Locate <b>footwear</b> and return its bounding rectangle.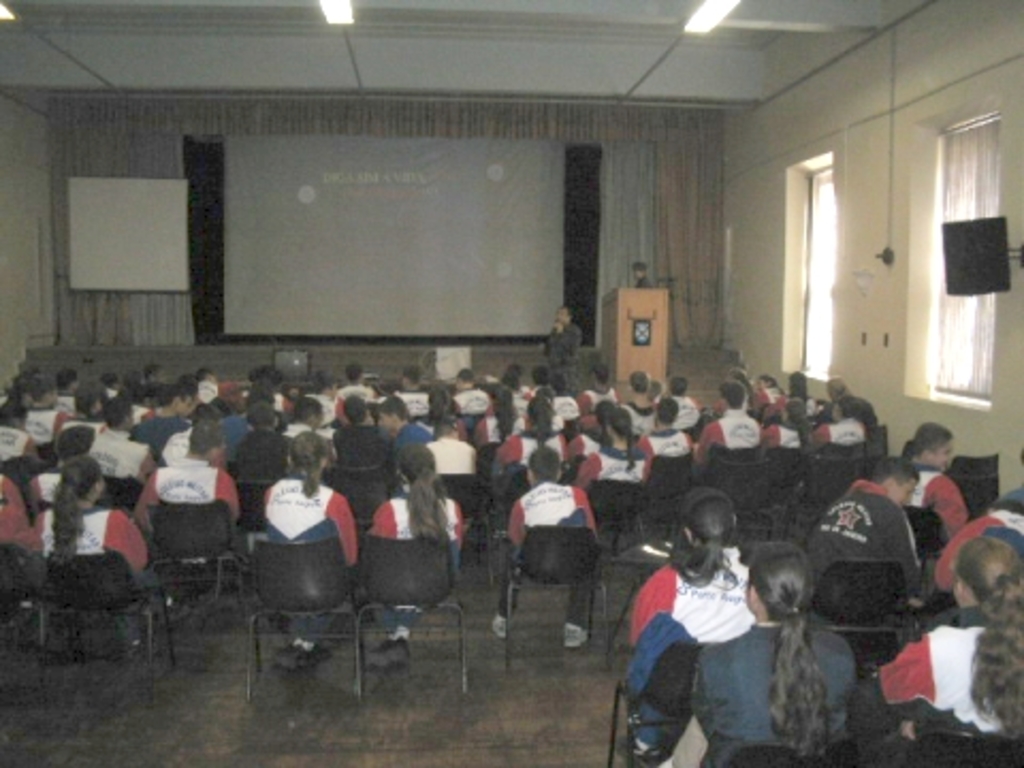
l=175, t=589, r=192, b=610.
